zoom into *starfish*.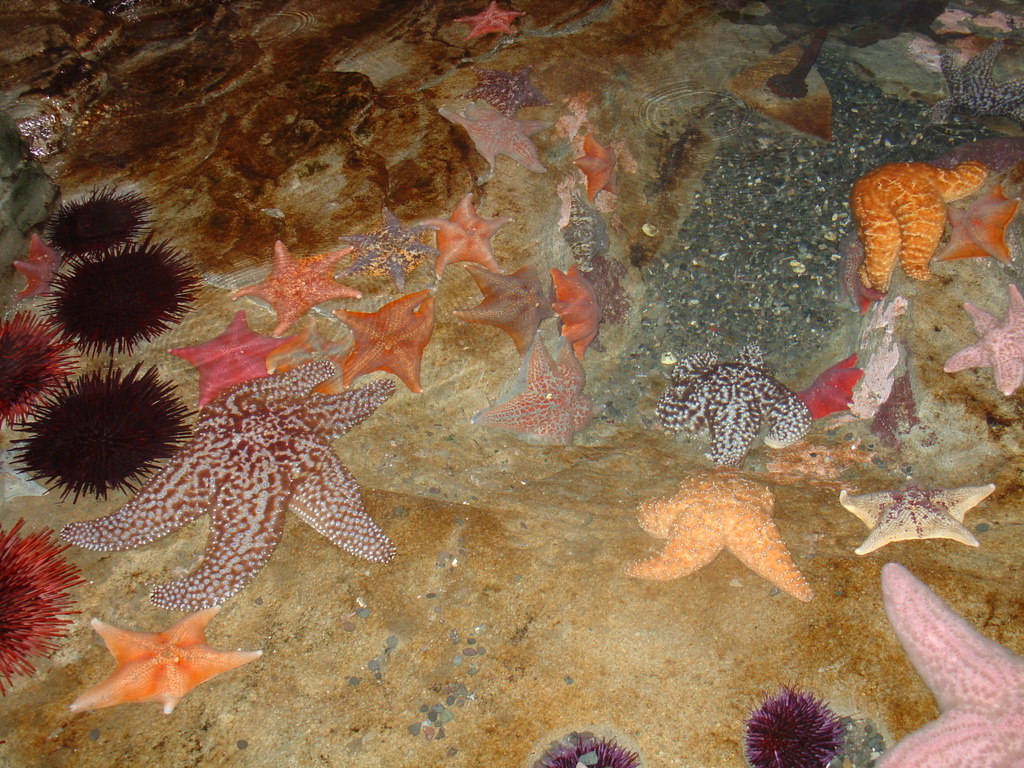
Zoom target: 652, 344, 809, 458.
